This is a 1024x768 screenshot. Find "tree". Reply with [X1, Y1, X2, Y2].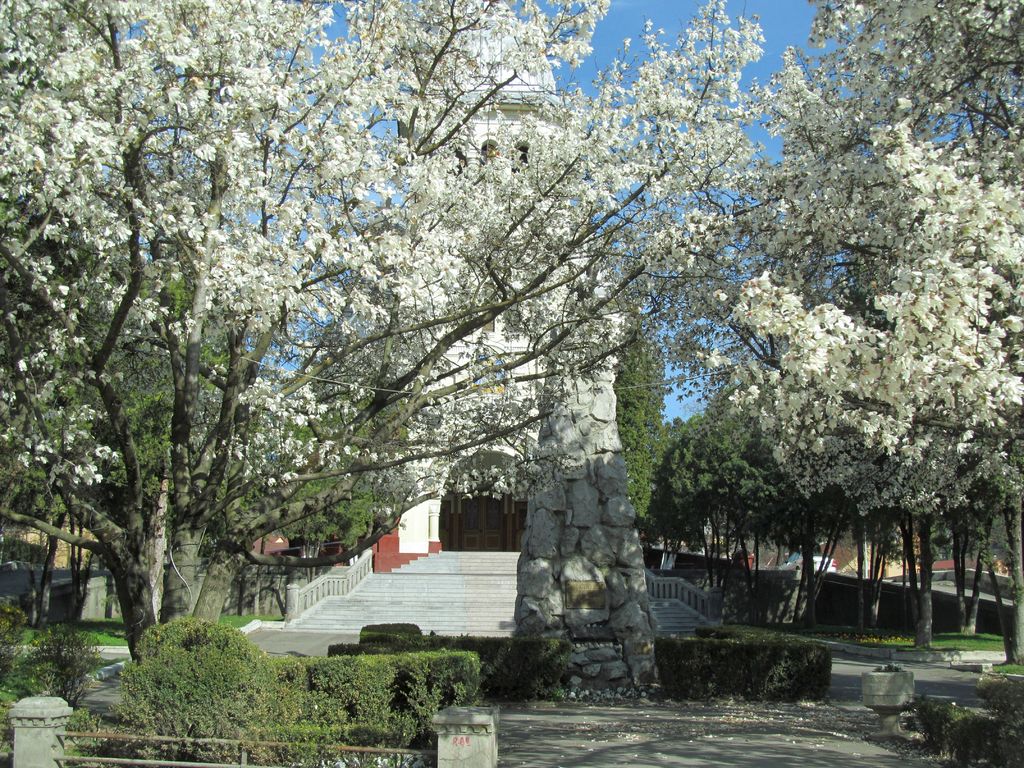
[0, 1, 769, 675].
